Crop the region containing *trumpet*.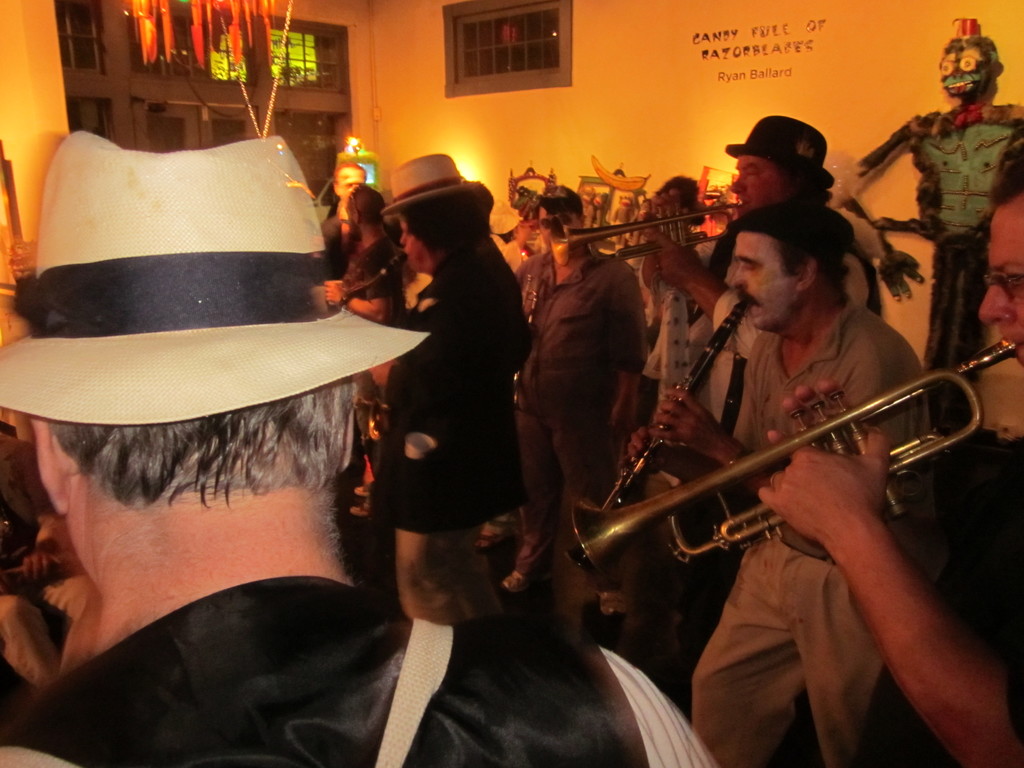
Crop region: locate(563, 205, 743, 278).
